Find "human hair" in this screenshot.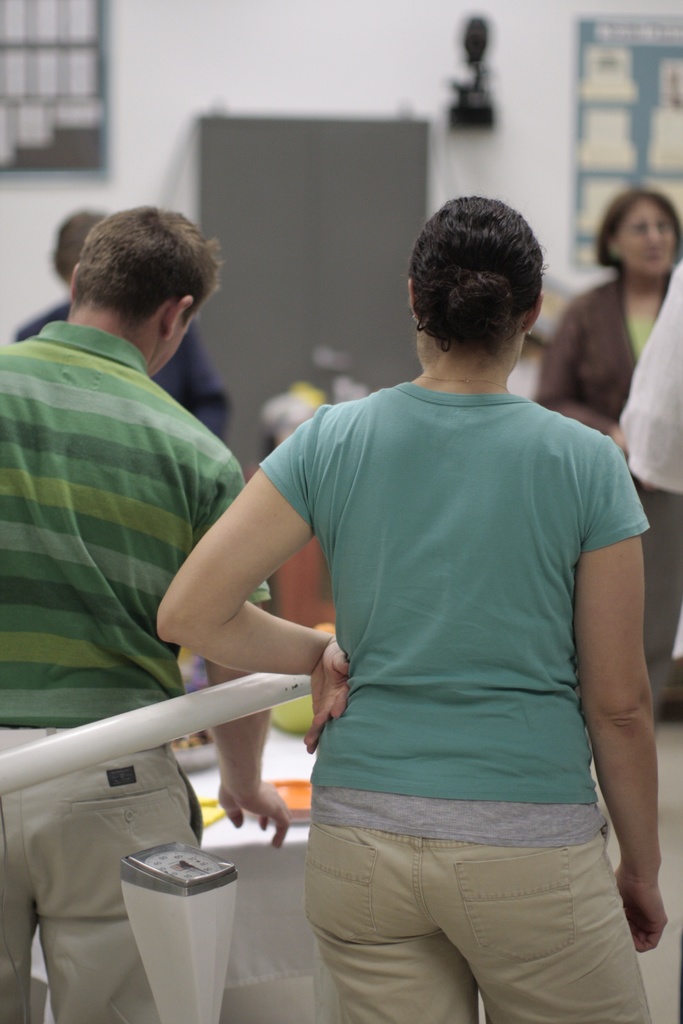
The bounding box for "human hair" is x1=410, y1=183, x2=546, y2=364.
